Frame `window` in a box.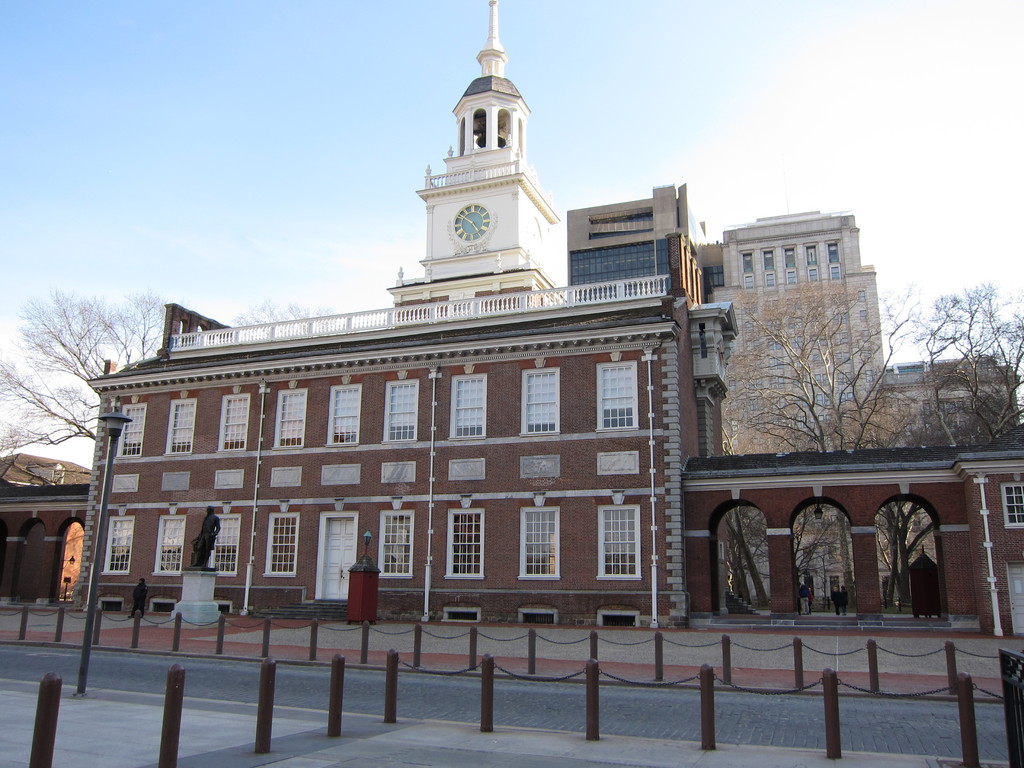
detection(266, 511, 297, 578).
